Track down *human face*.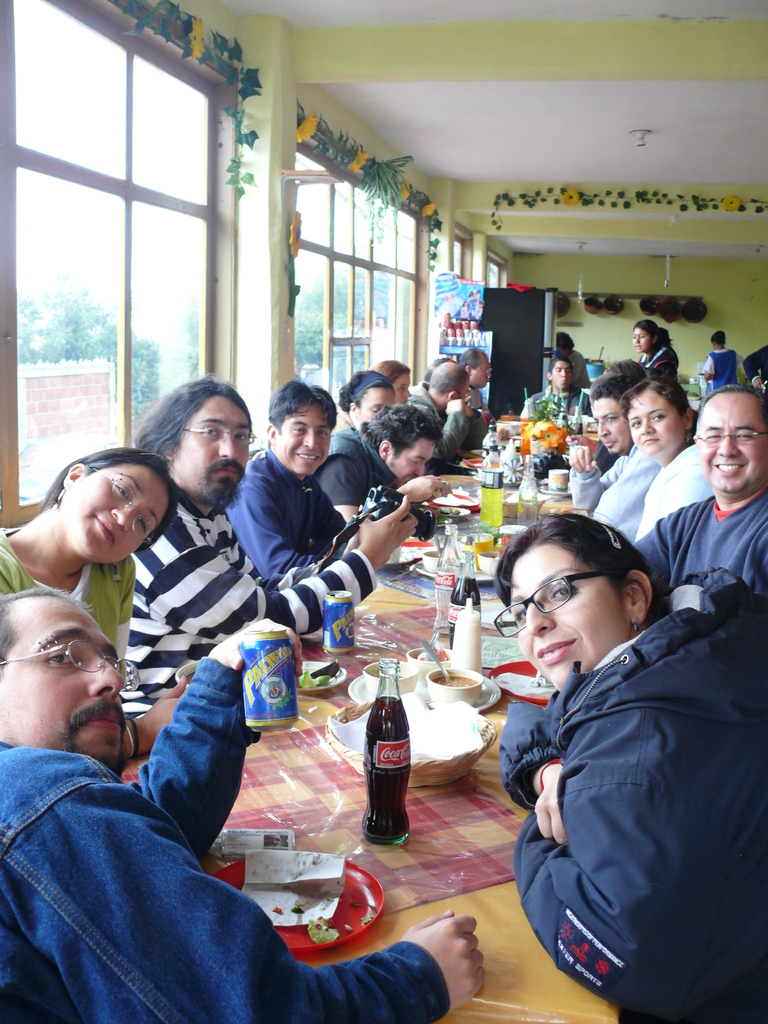
Tracked to (592, 393, 629, 460).
